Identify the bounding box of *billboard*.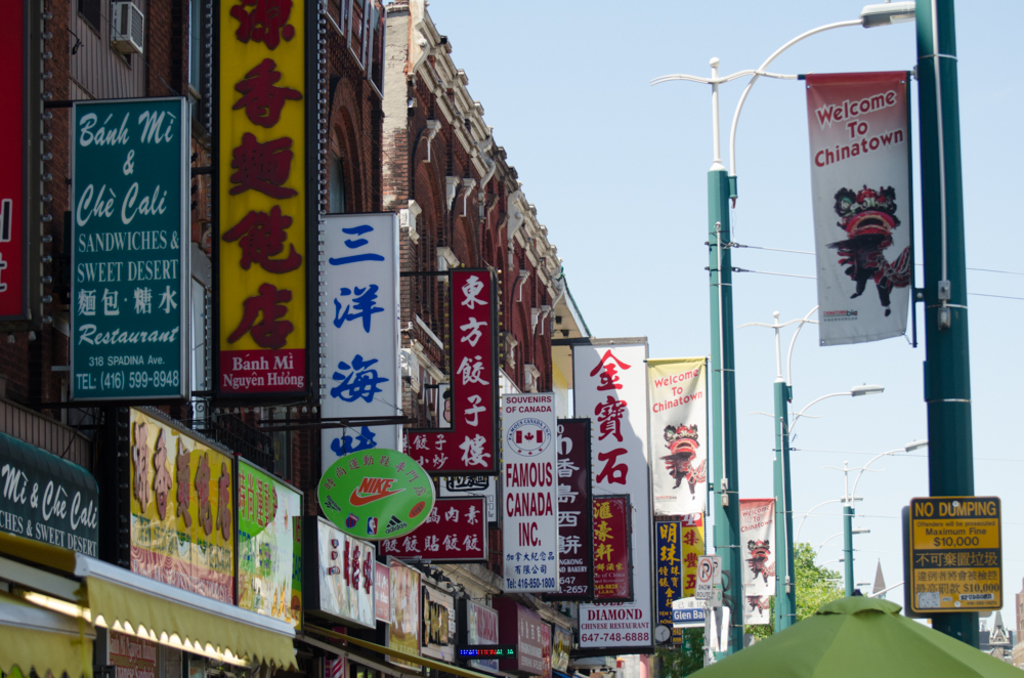
{"x1": 515, "y1": 605, "x2": 543, "y2": 666}.
